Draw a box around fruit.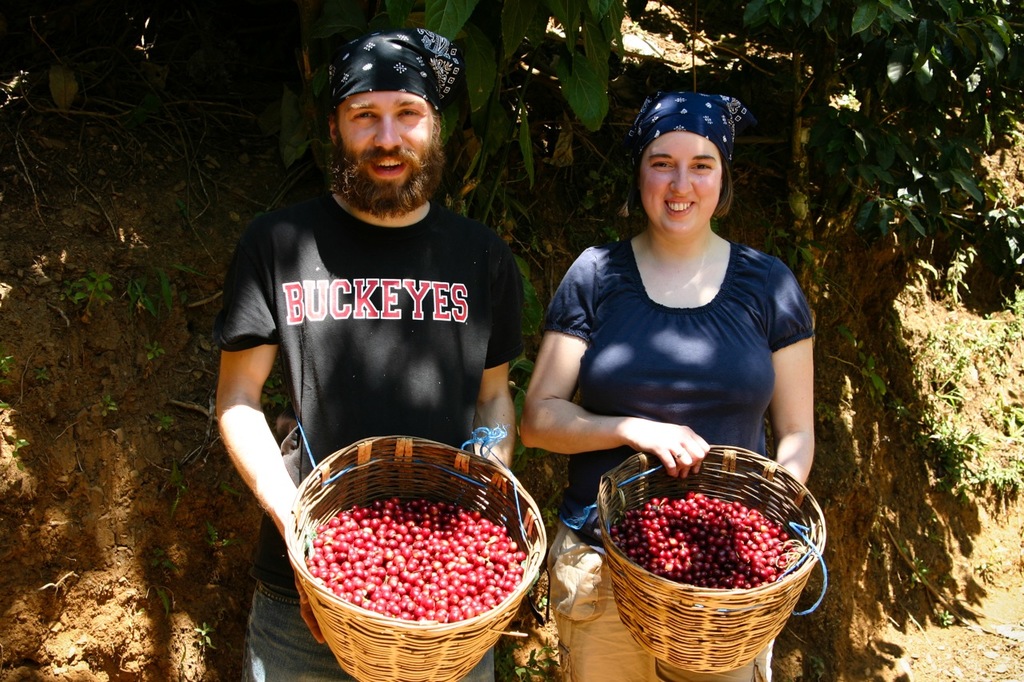
(408,573,421,586).
